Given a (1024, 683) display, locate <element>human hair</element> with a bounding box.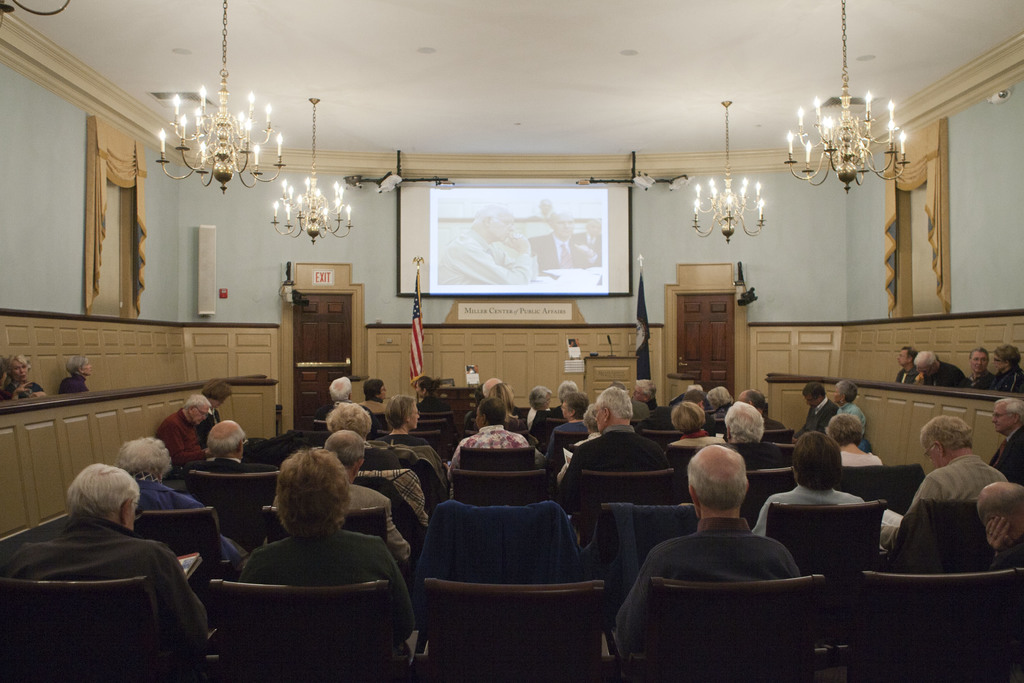
Located: bbox(556, 381, 577, 388).
